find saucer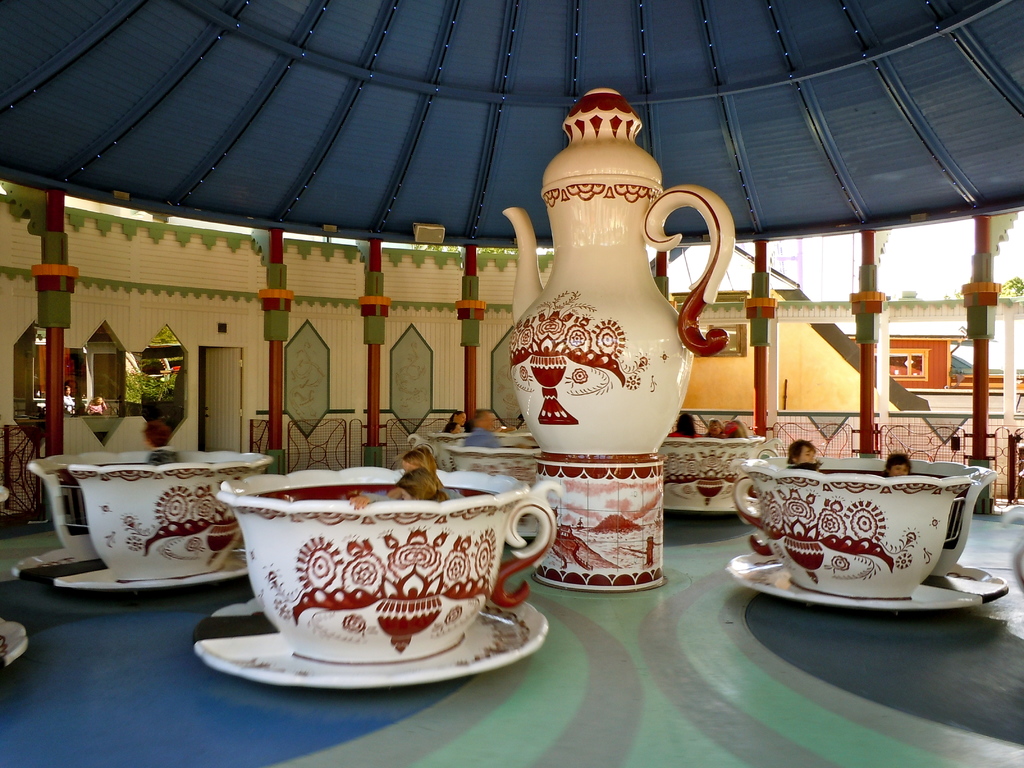
box(667, 500, 738, 516)
